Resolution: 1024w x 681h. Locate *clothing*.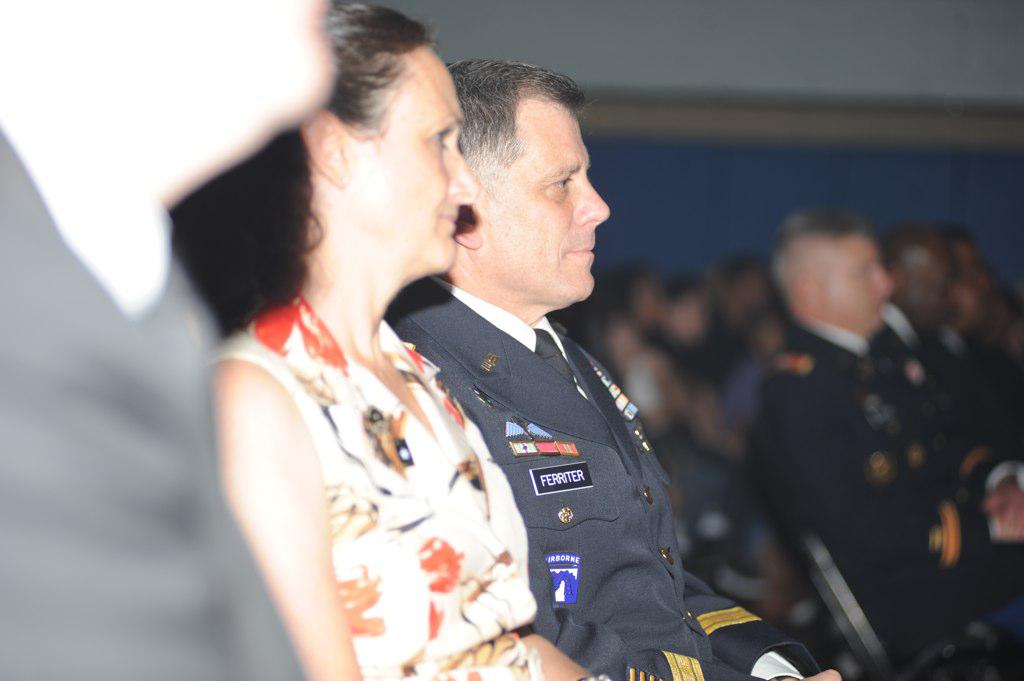
{"left": 214, "top": 291, "right": 540, "bottom": 680}.
